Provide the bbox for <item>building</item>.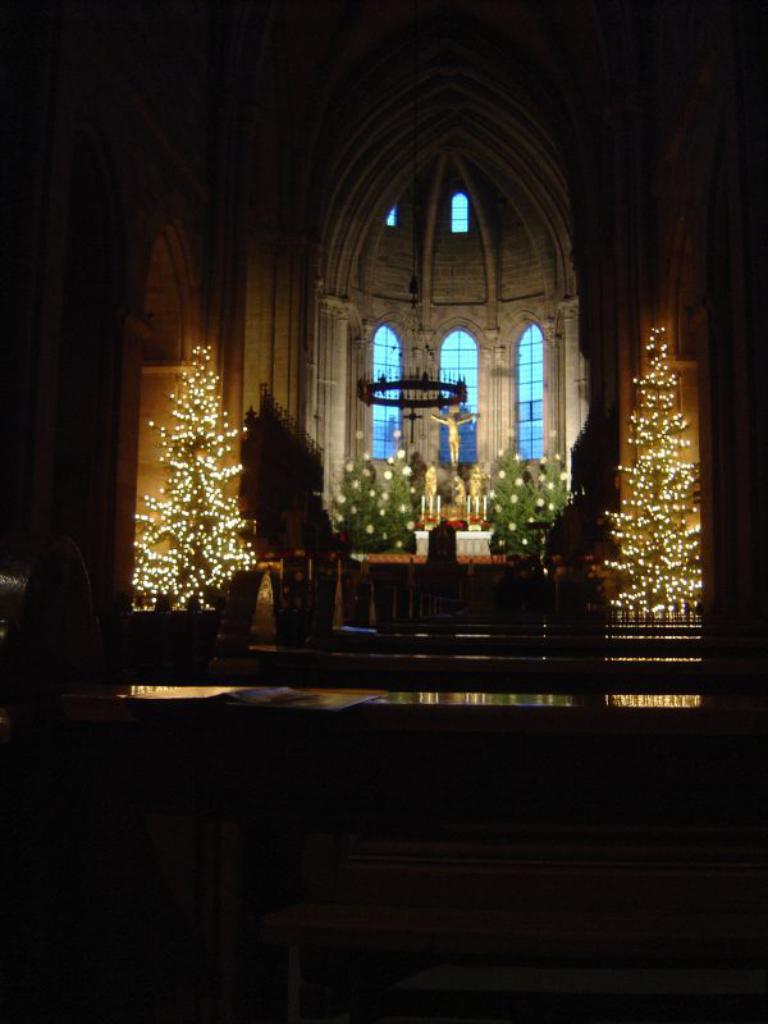
bbox=[0, 0, 767, 1021].
